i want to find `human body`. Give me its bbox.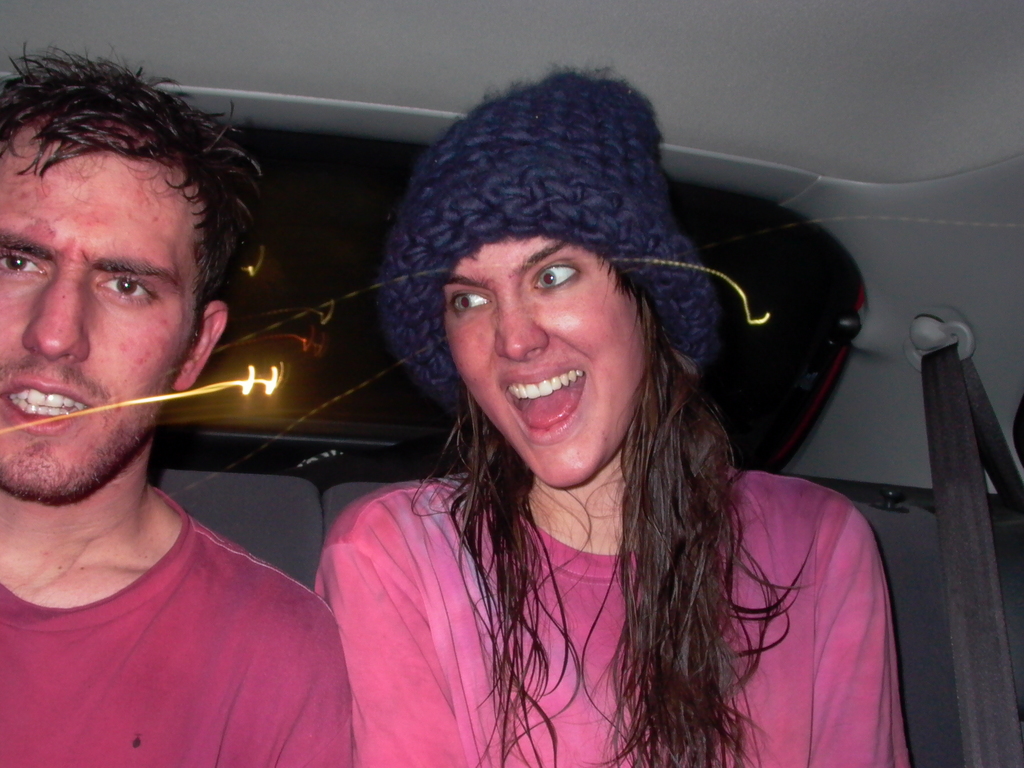
bbox=[312, 460, 911, 767].
